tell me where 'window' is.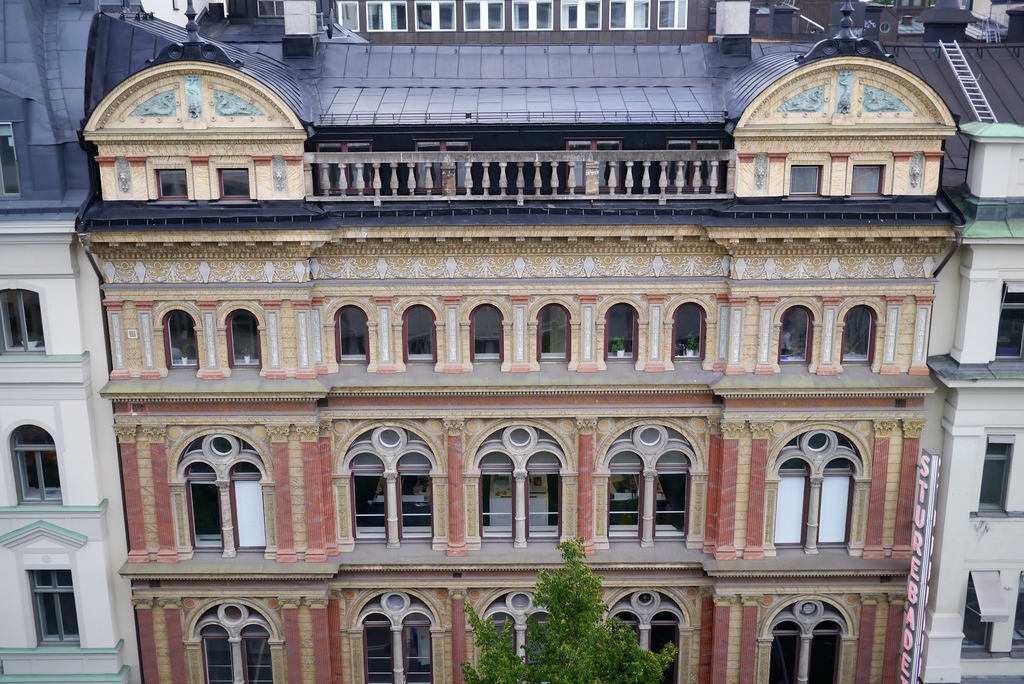
'window' is at 669,303,700,363.
